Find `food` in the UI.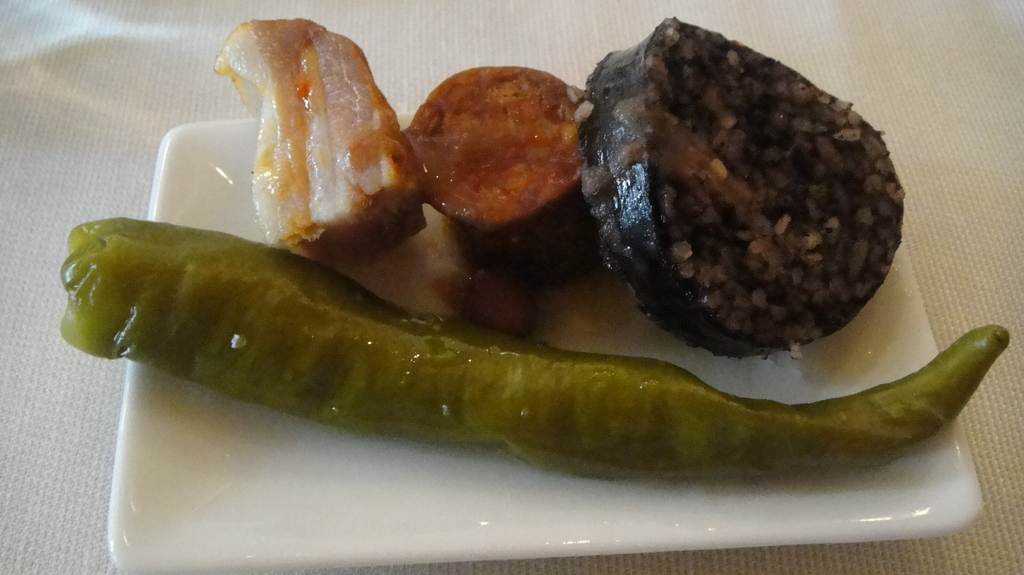
UI element at select_region(579, 15, 911, 356).
